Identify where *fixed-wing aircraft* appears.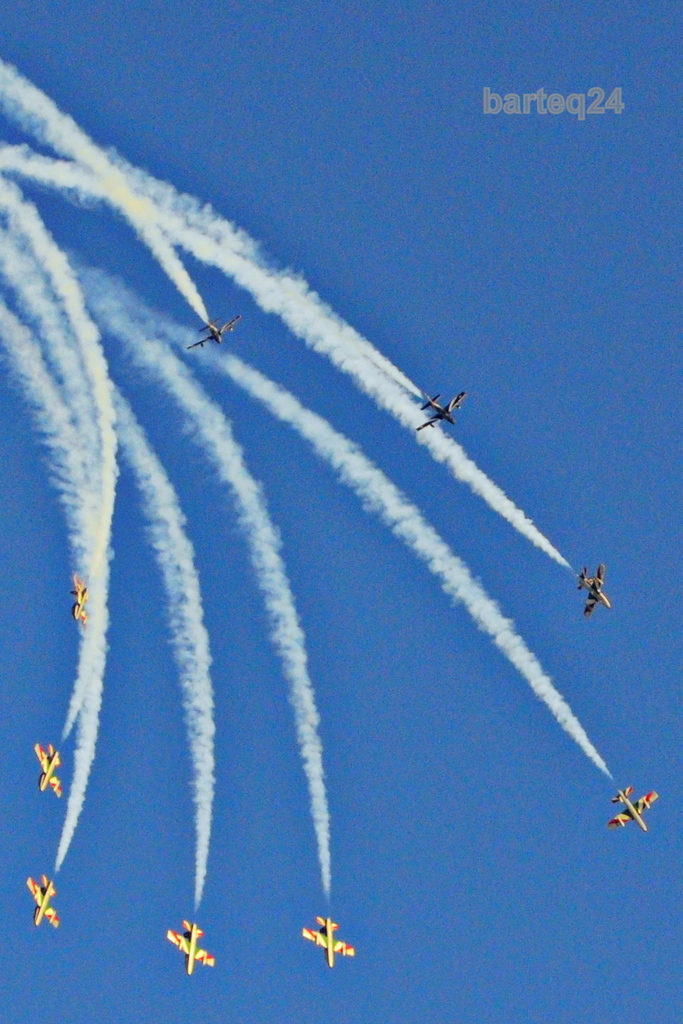
Appears at Rect(69, 574, 88, 623).
